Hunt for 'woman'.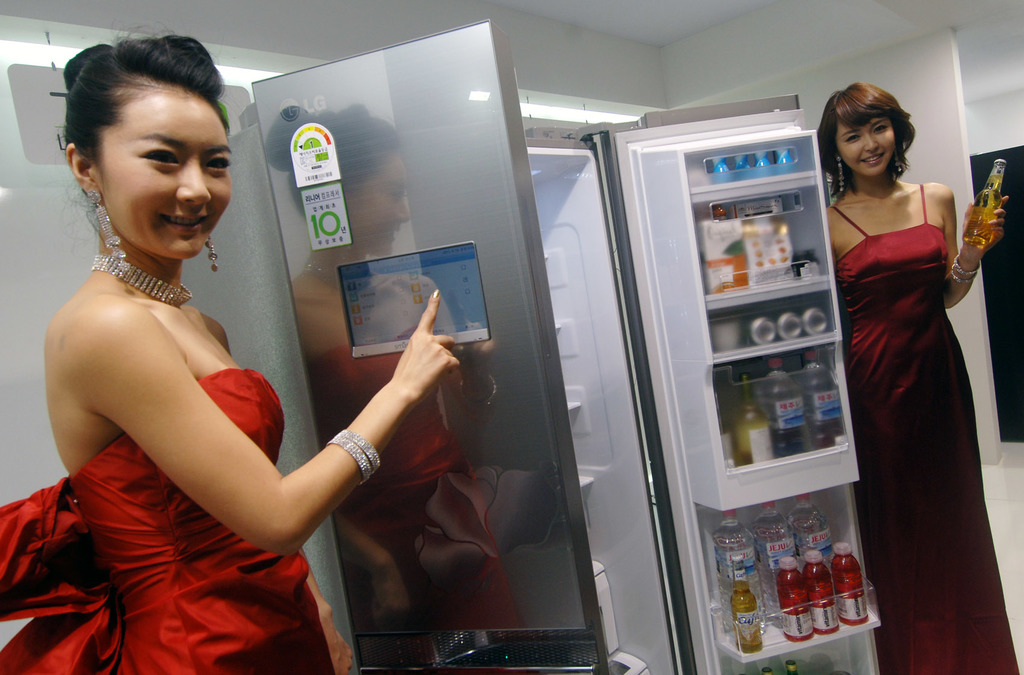
Hunted down at (x1=38, y1=28, x2=460, y2=674).
